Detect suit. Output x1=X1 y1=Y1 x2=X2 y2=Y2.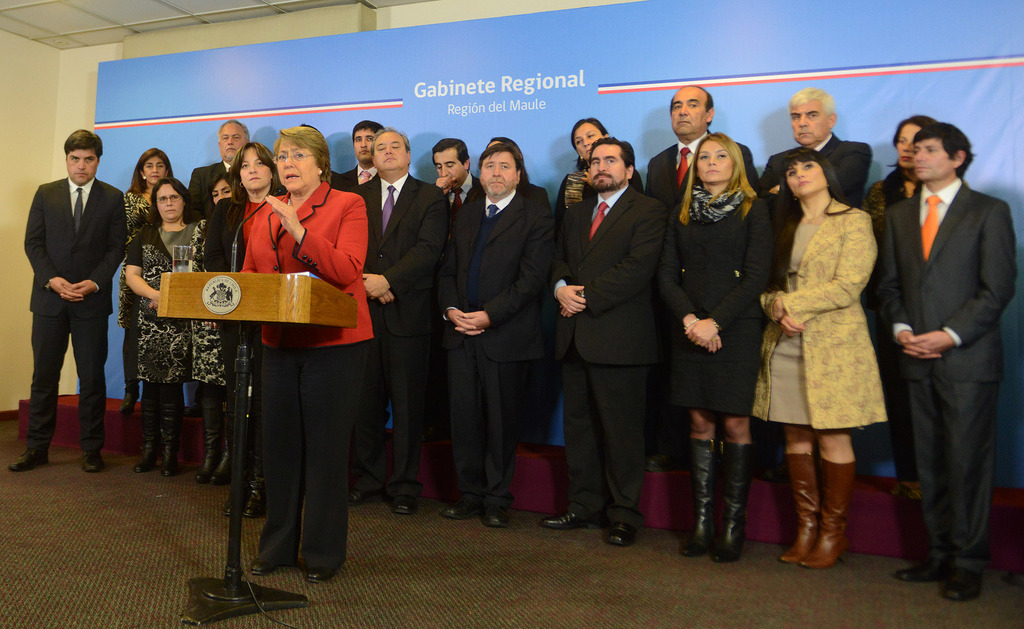
x1=644 y1=130 x2=723 y2=233.
